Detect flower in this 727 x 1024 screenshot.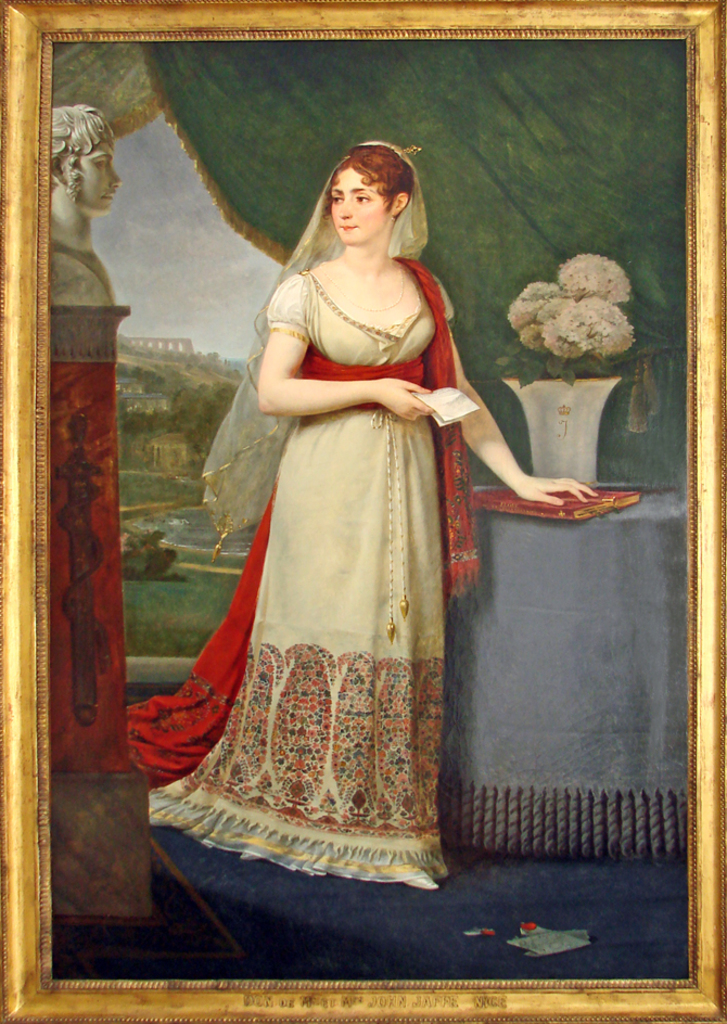
Detection: left=570, top=295, right=622, bottom=368.
